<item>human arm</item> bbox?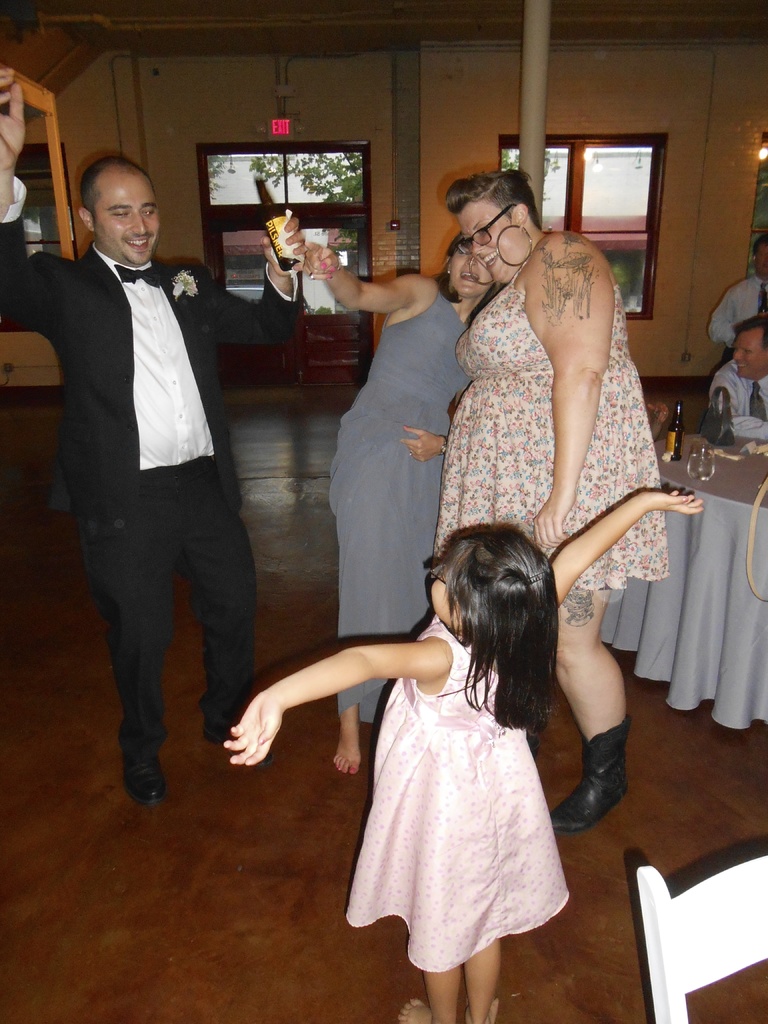
(705,363,767,447)
